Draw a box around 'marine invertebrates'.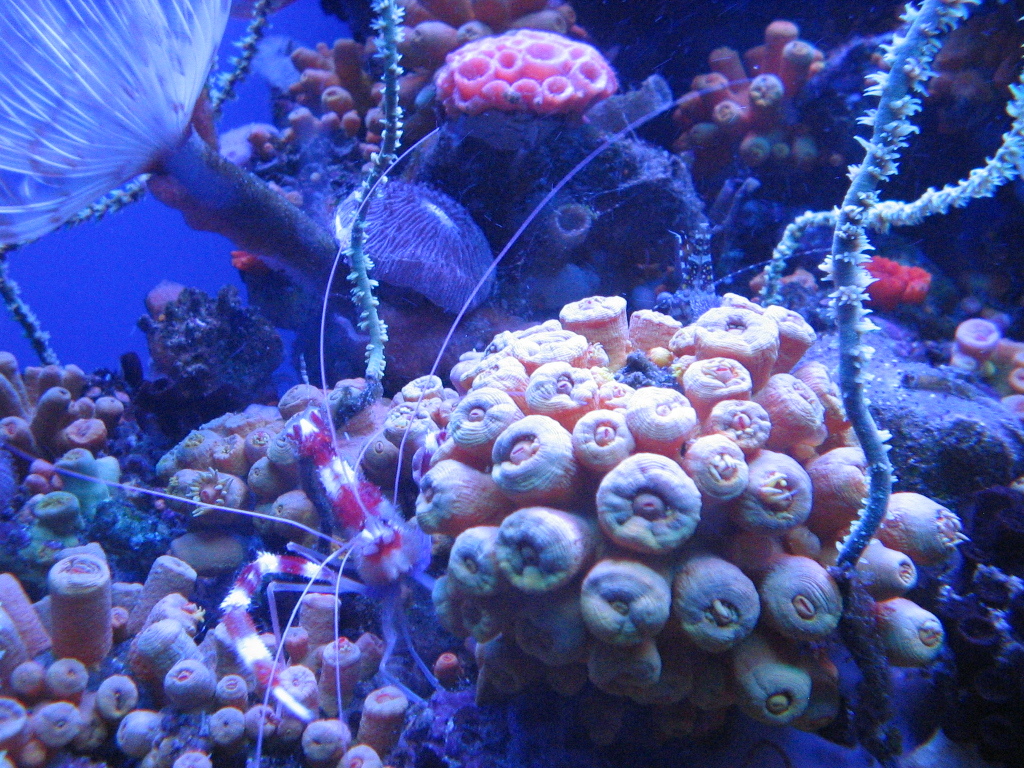
crop(47, 655, 99, 700).
